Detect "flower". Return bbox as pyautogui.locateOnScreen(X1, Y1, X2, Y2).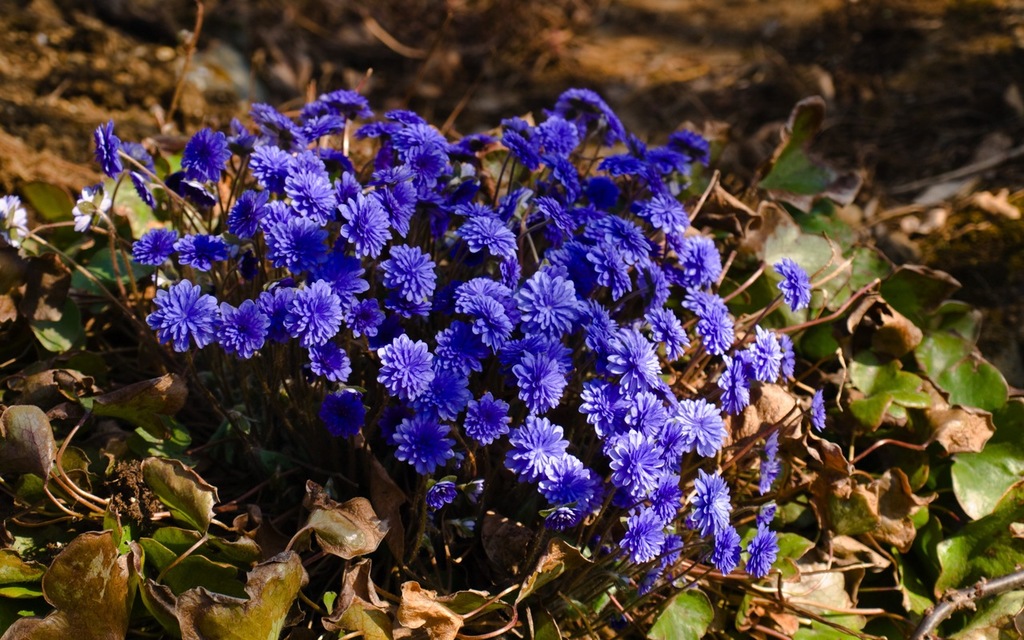
pyautogui.locateOnScreen(318, 386, 371, 439).
